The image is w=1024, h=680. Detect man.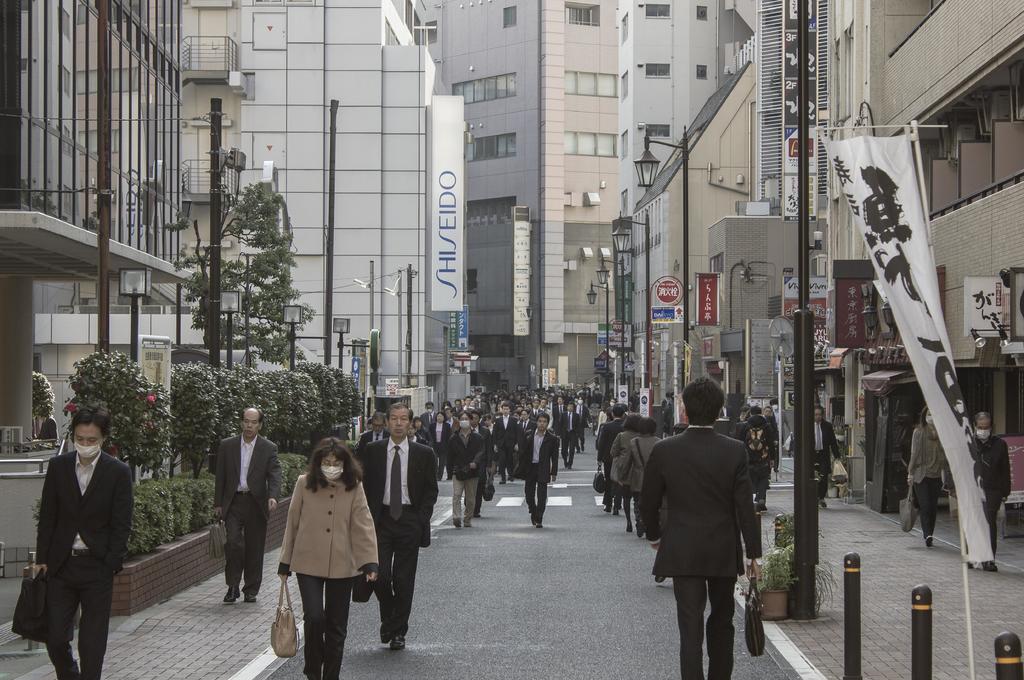
Detection: crop(207, 407, 280, 619).
